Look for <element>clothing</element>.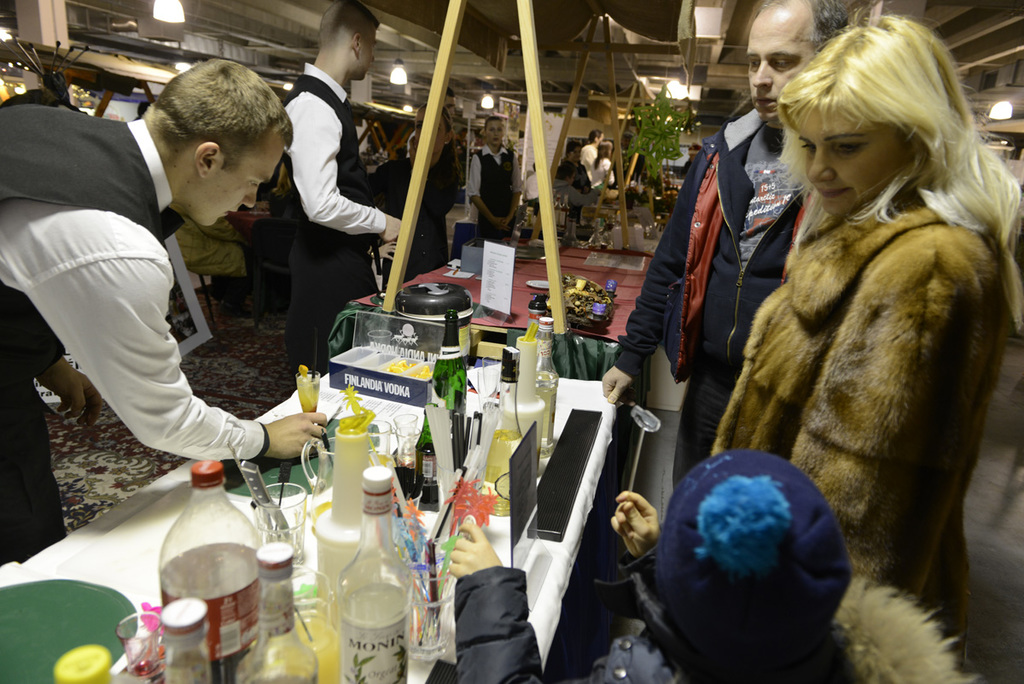
Found: <region>709, 188, 1005, 675</region>.
